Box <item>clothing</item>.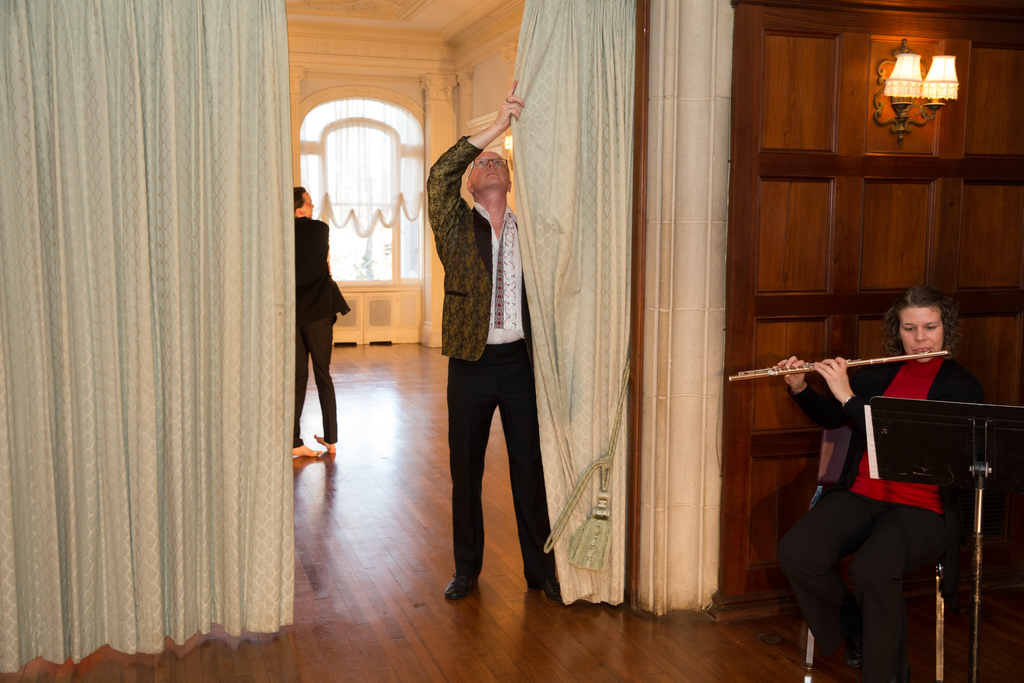
rect(429, 104, 547, 606).
